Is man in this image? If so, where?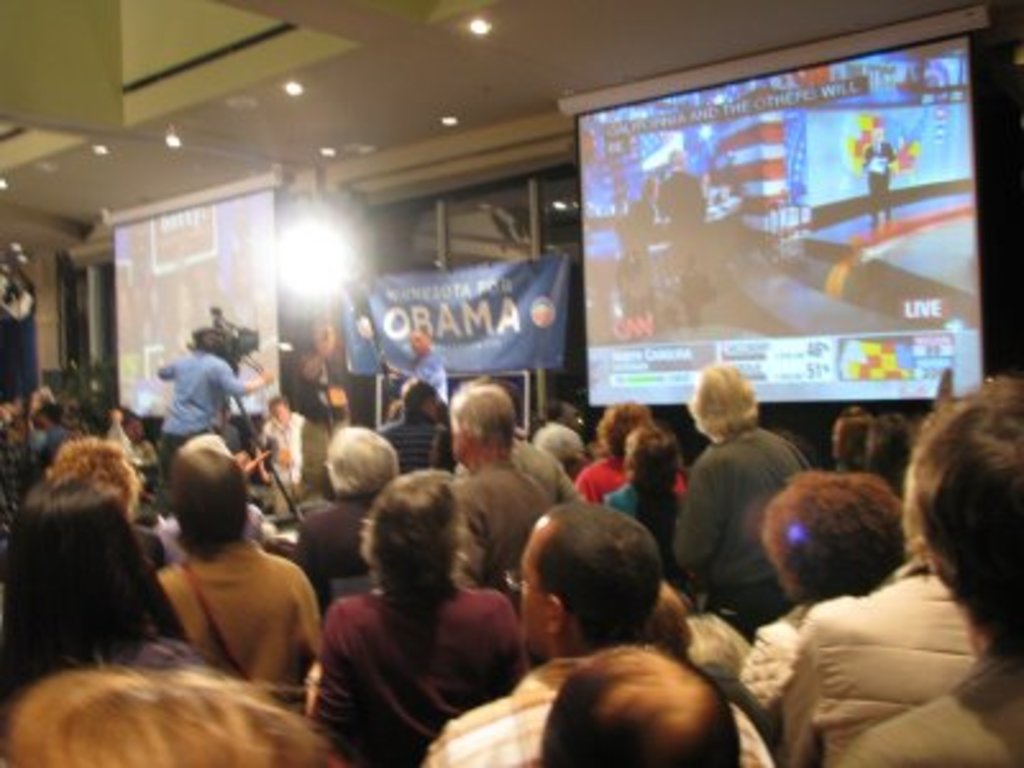
Yes, at box=[154, 325, 279, 509].
